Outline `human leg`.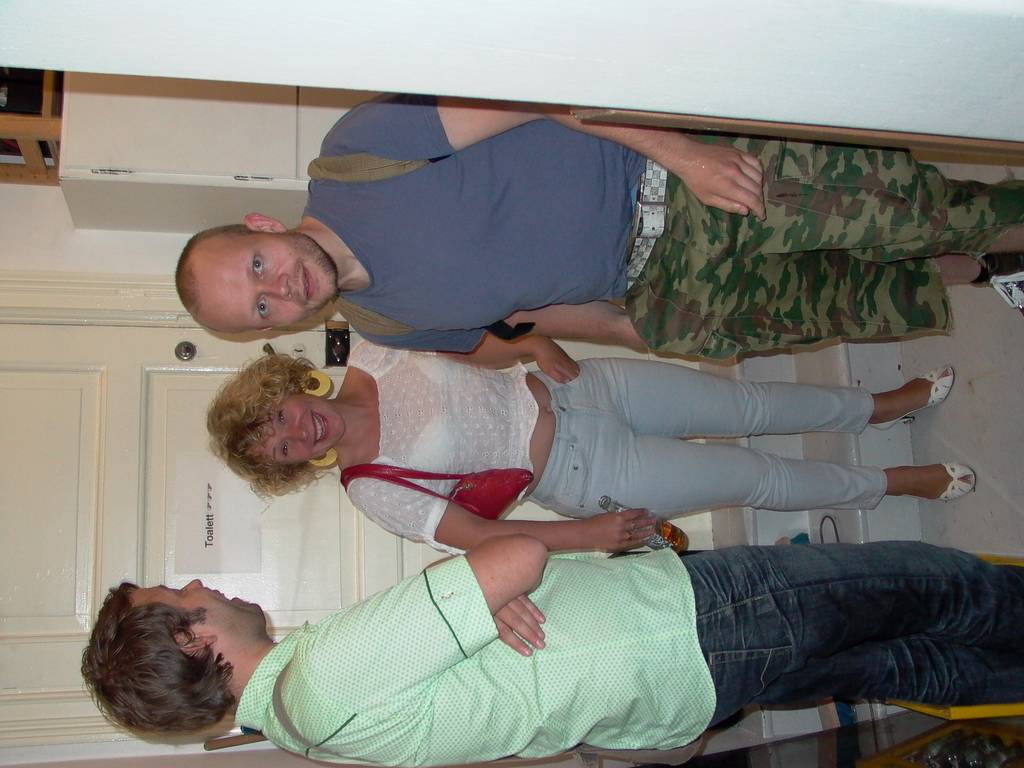
Outline: Rect(542, 355, 956, 439).
